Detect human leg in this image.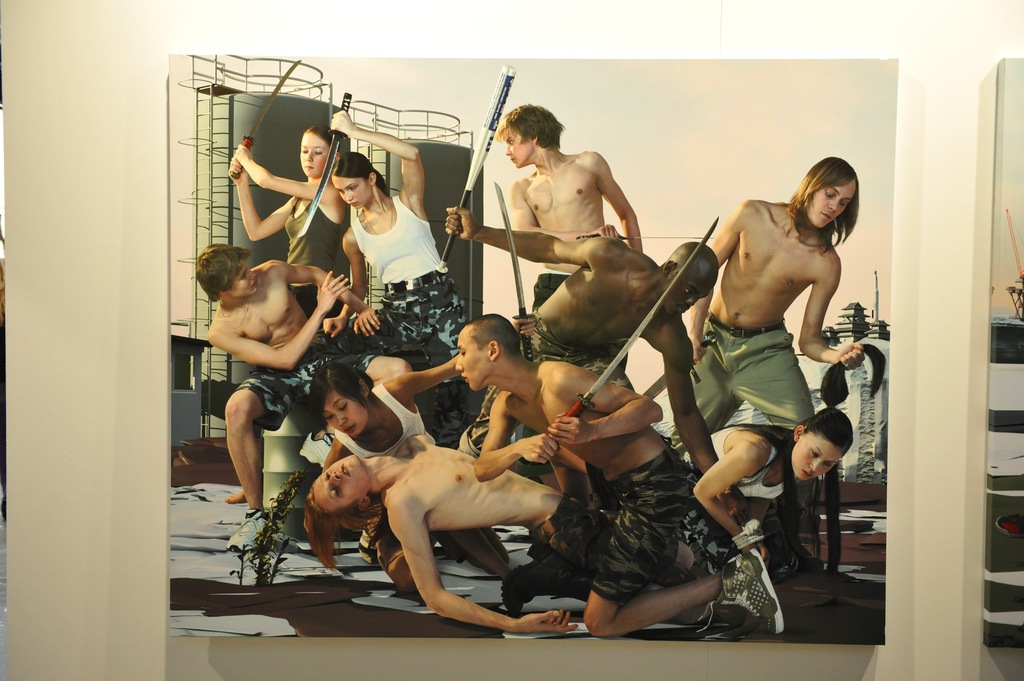
Detection: {"x1": 733, "y1": 314, "x2": 820, "y2": 570}.
